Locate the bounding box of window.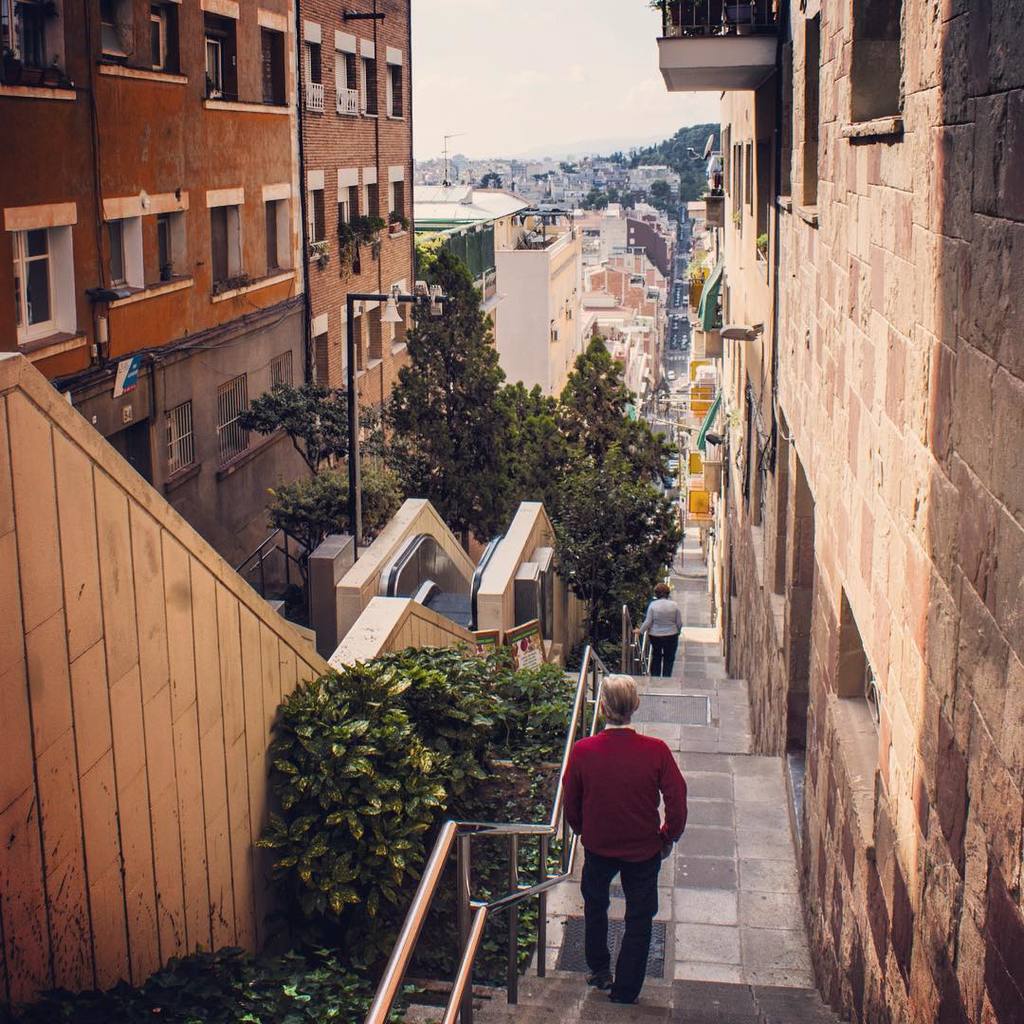
Bounding box: <box>331,28,361,115</box>.
